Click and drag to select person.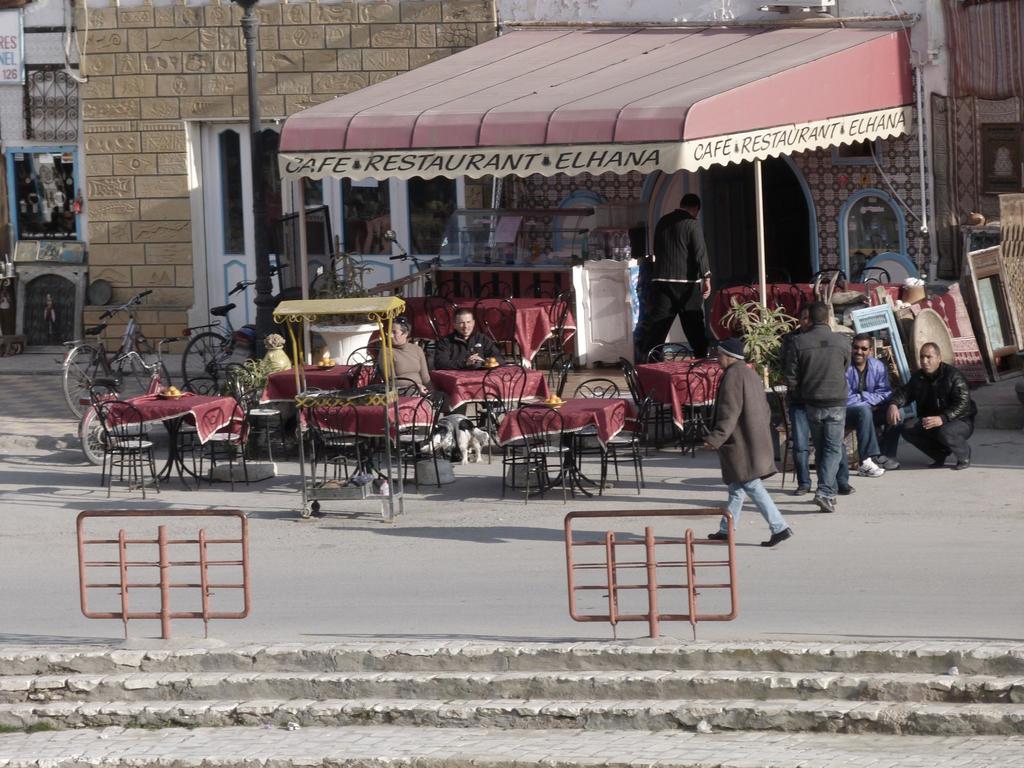
Selection: Rect(842, 331, 892, 473).
